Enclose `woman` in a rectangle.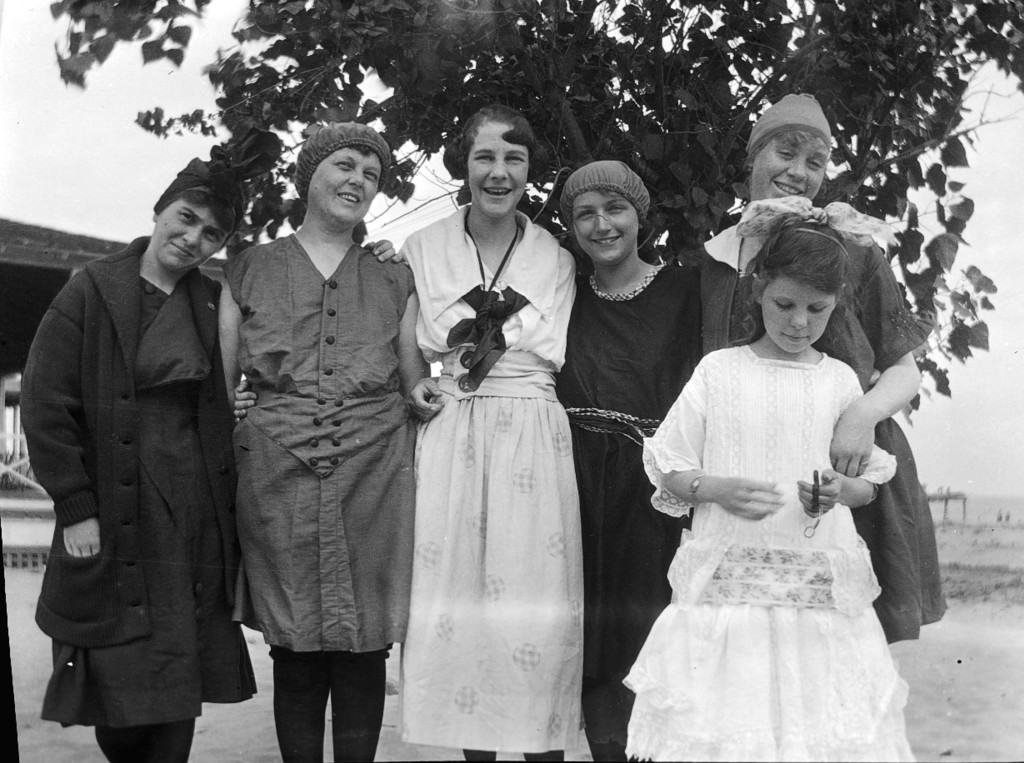
(692, 92, 953, 653).
